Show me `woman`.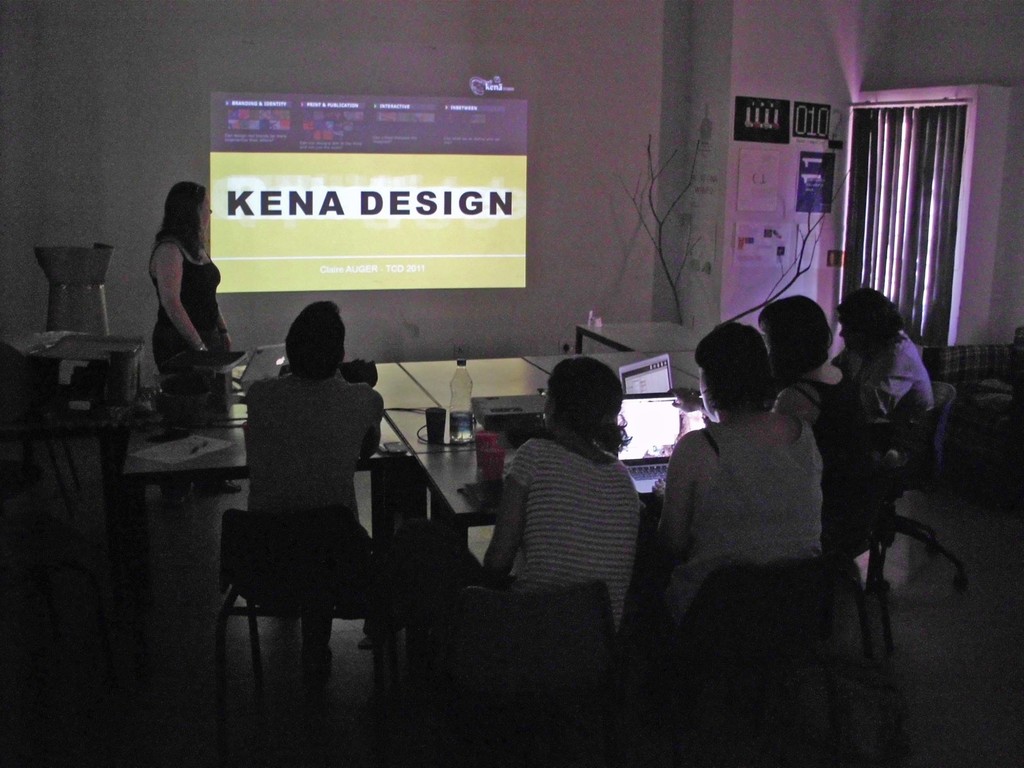
`woman` is here: bbox=[830, 285, 944, 454].
